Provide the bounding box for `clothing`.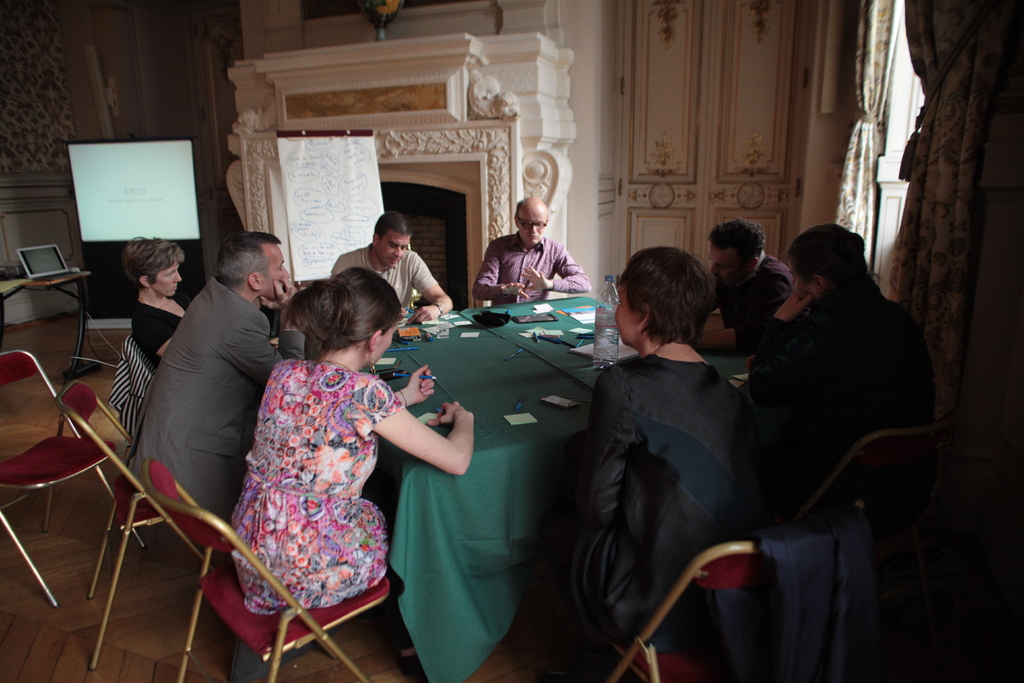
bbox=[132, 300, 179, 373].
